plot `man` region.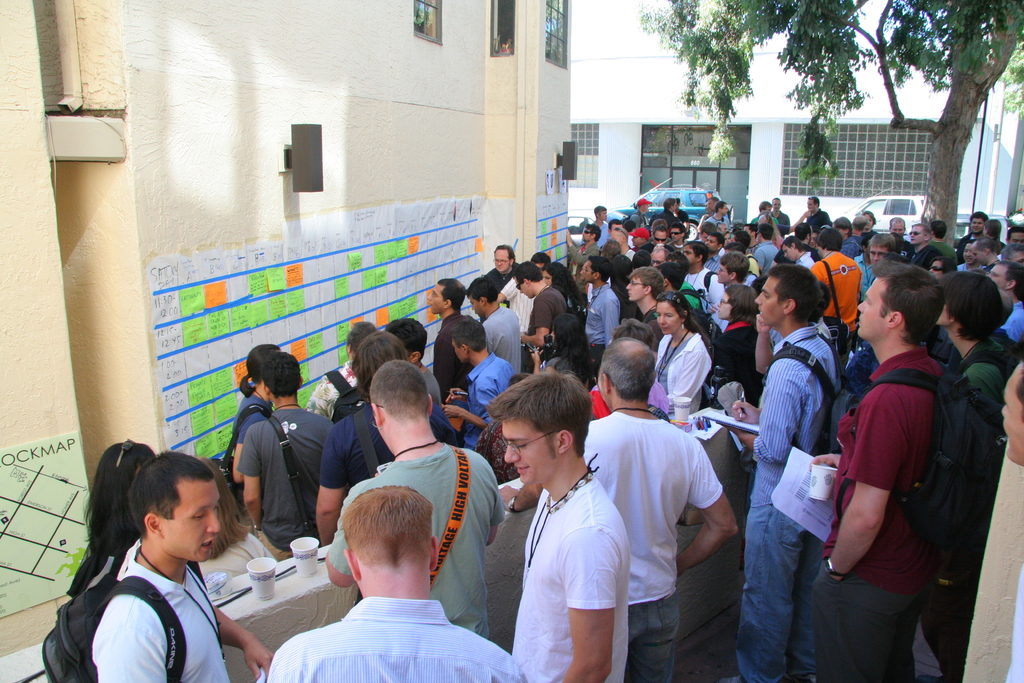
Plotted at BBox(640, 241, 670, 262).
